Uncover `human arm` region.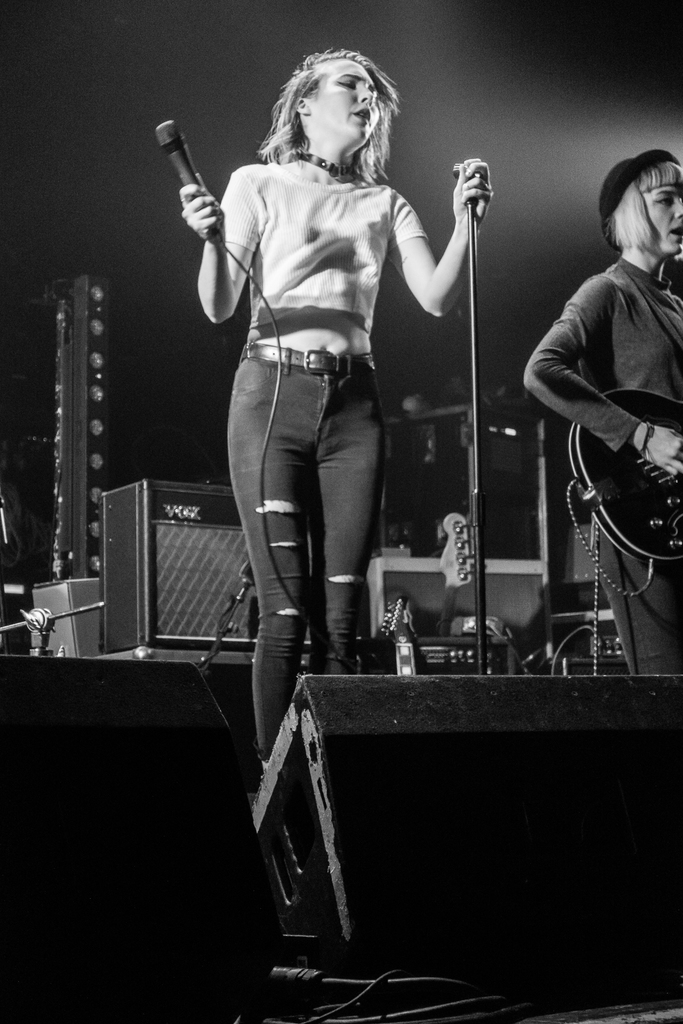
Uncovered: 393/156/493/321.
